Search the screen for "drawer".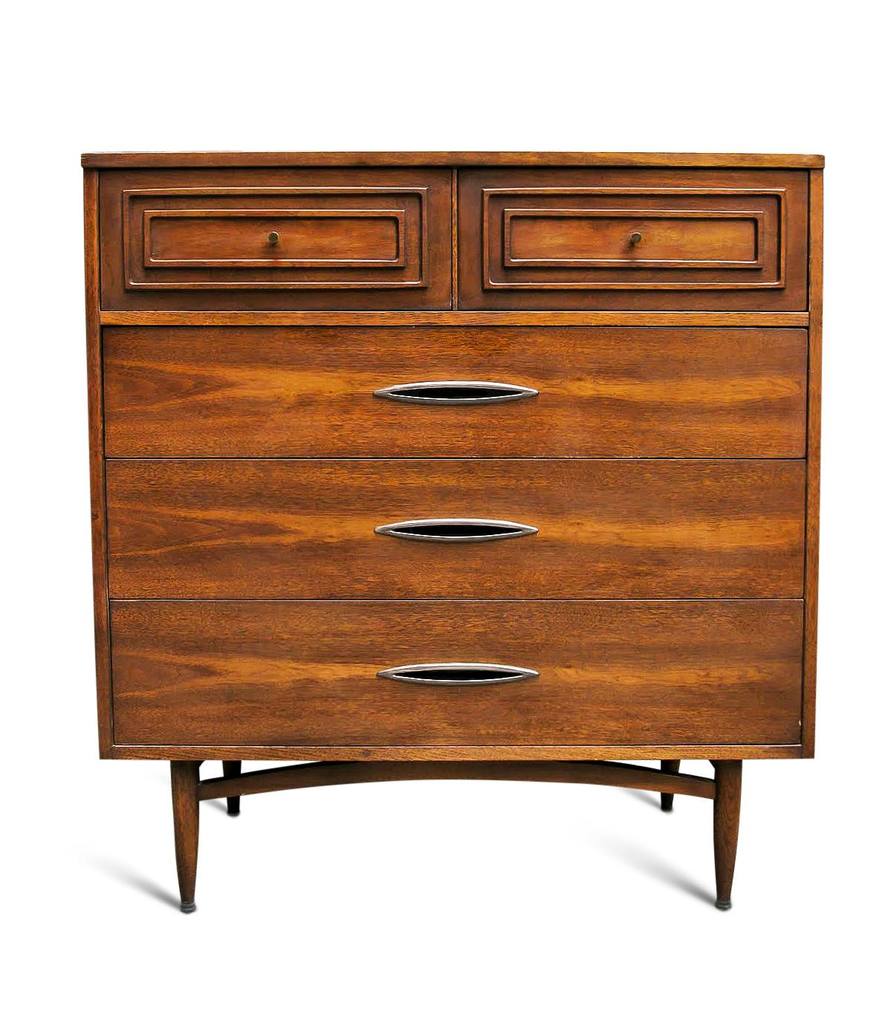
Found at BBox(100, 452, 806, 594).
